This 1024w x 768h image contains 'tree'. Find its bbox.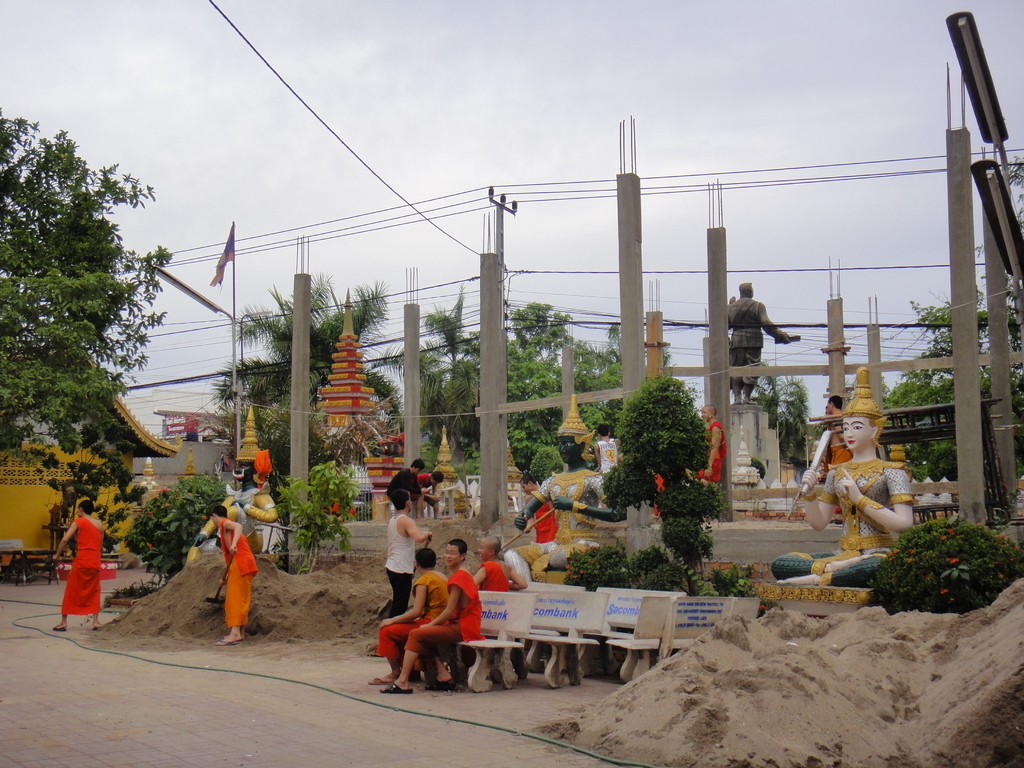
bbox=(369, 278, 482, 451).
